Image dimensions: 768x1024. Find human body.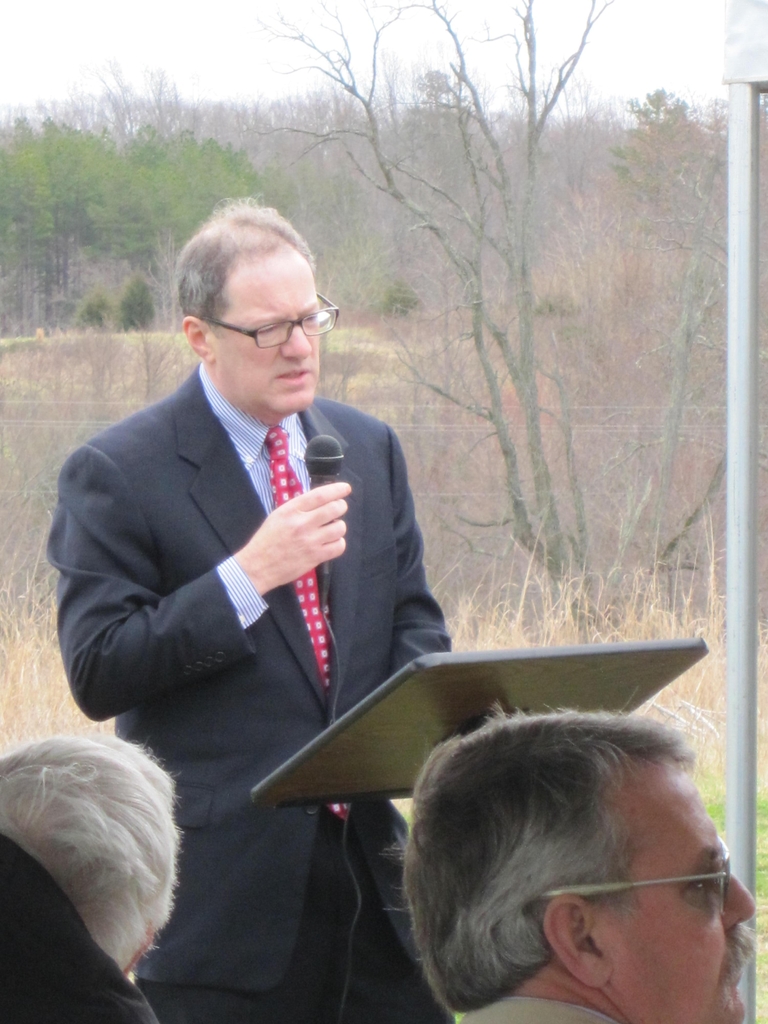
Rect(40, 357, 458, 1023).
